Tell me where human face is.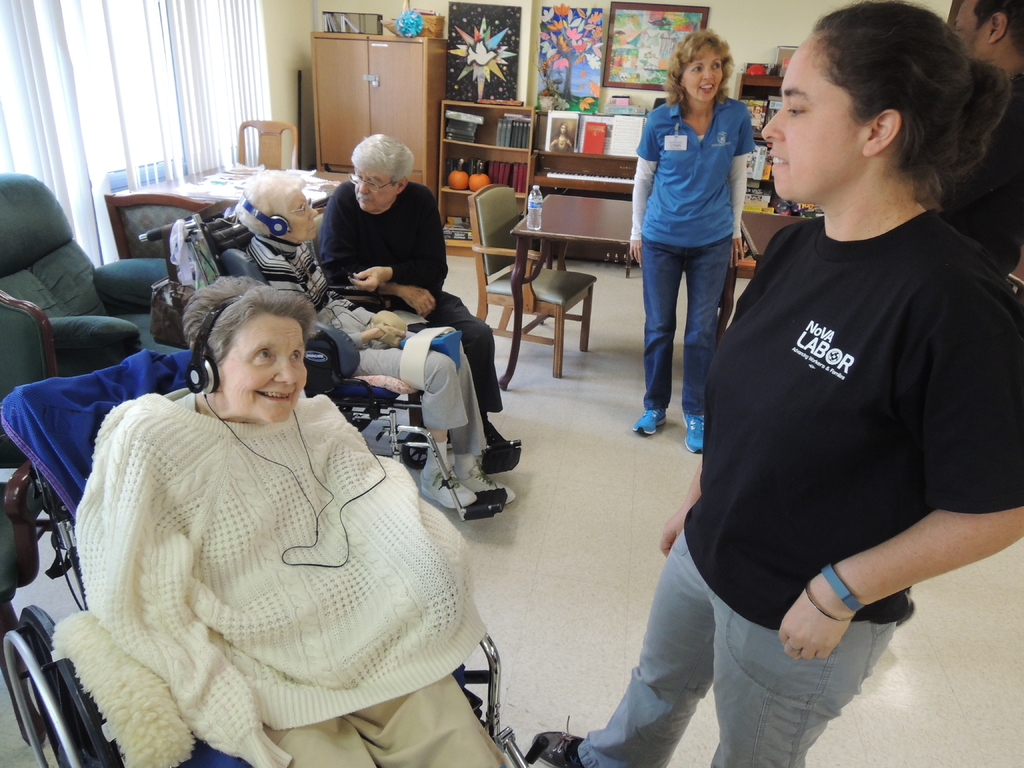
human face is at {"x1": 358, "y1": 164, "x2": 397, "y2": 211}.
